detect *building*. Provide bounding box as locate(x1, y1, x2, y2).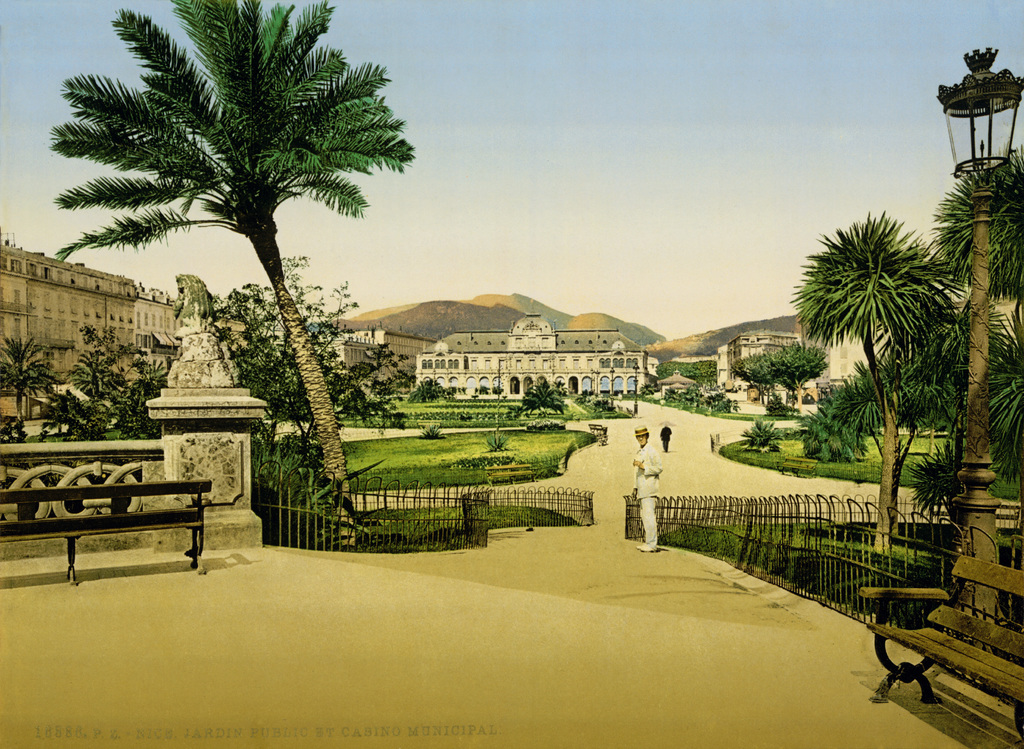
locate(138, 284, 181, 369).
